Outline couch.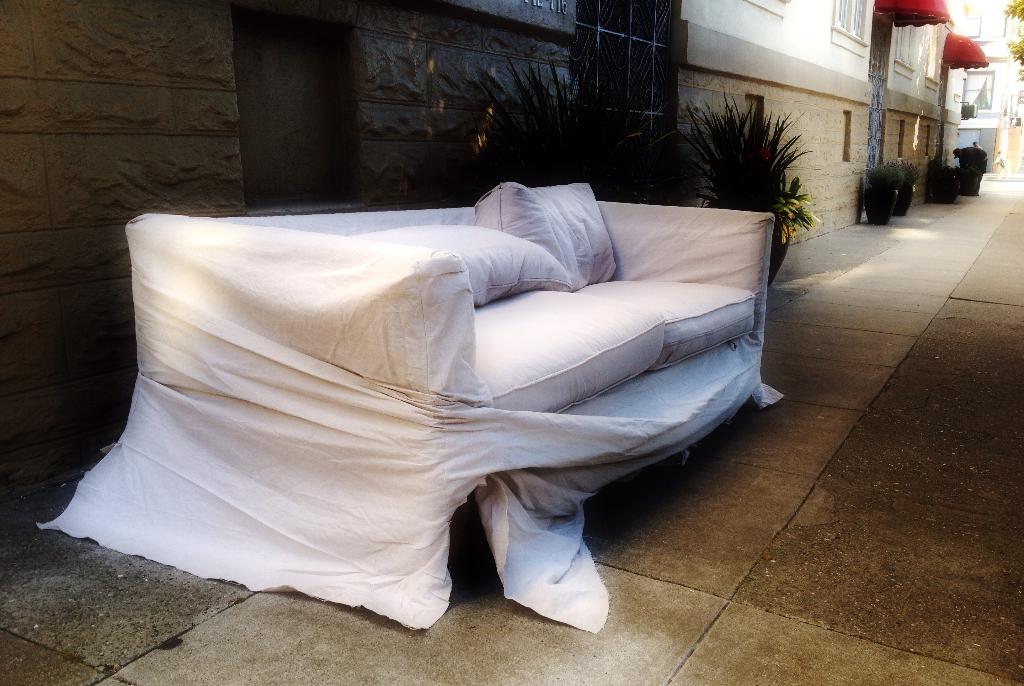
Outline: box=[29, 175, 780, 642].
